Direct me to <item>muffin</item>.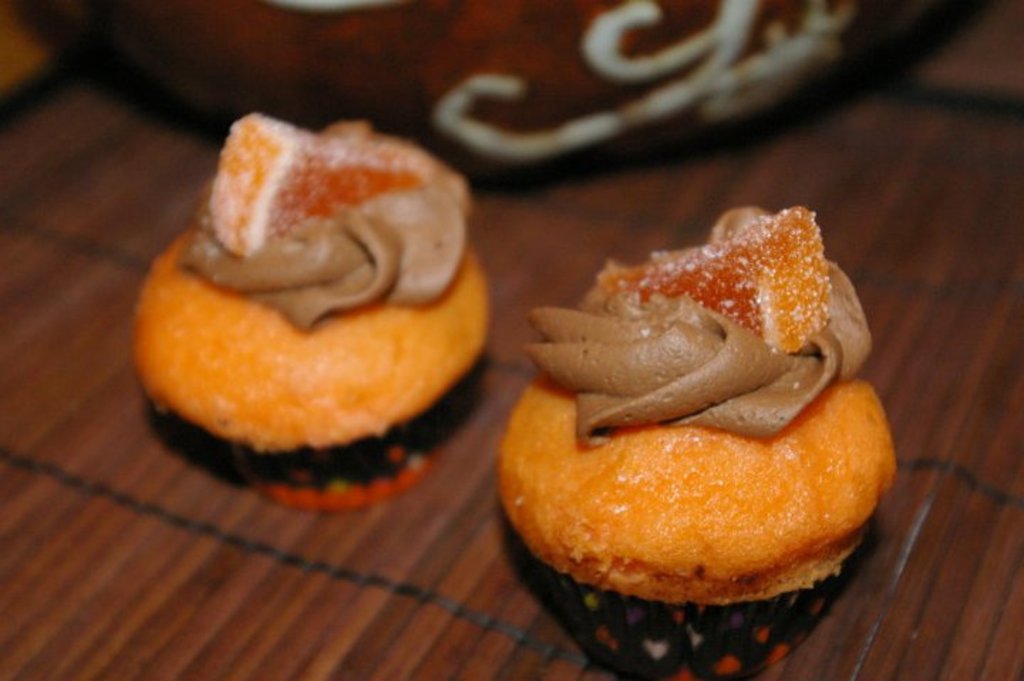
Direction: detection(478, 215, 913, 663).
